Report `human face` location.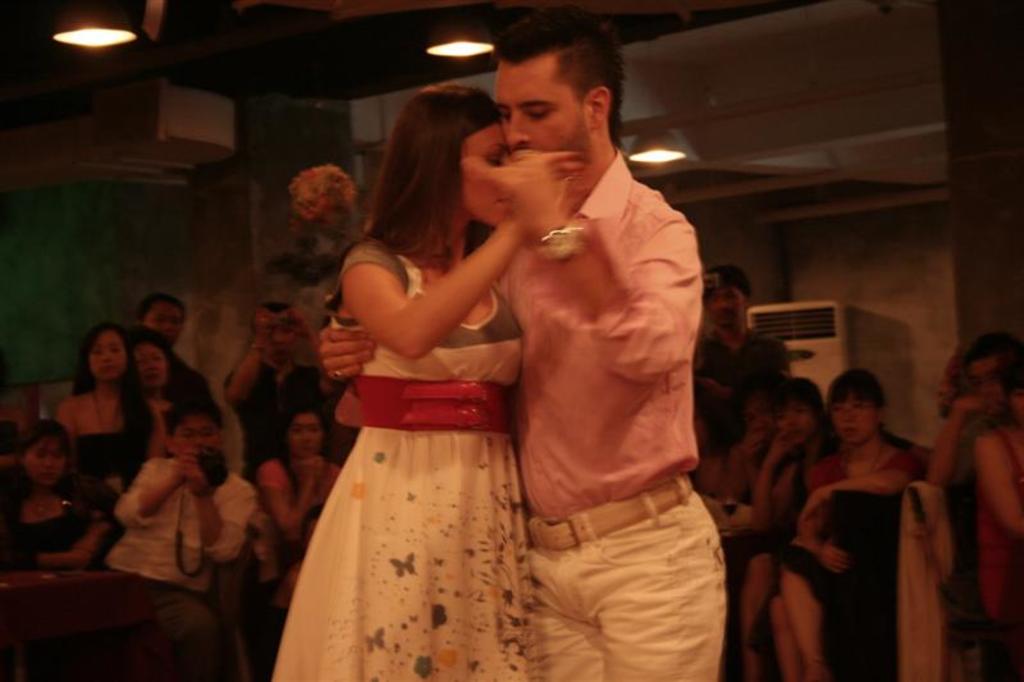
Report: select_region(24, 438, 65, 490).
